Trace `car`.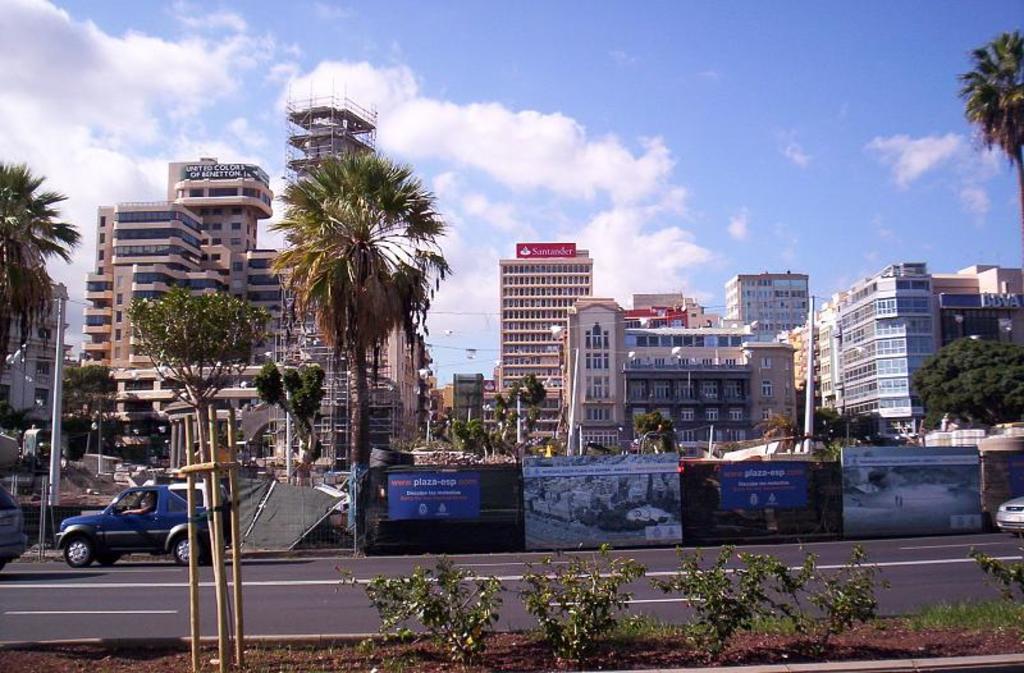
Traced to 59/482/232/562.
